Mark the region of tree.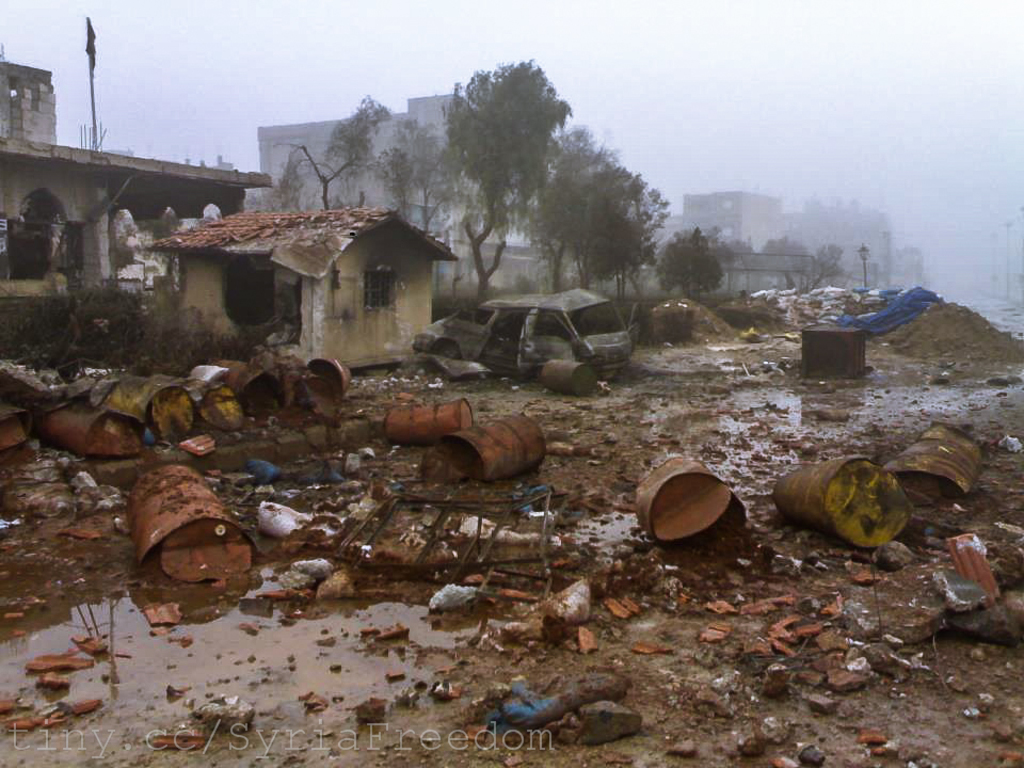
Region: [left=422, top=47, right=595, bottom=262].
